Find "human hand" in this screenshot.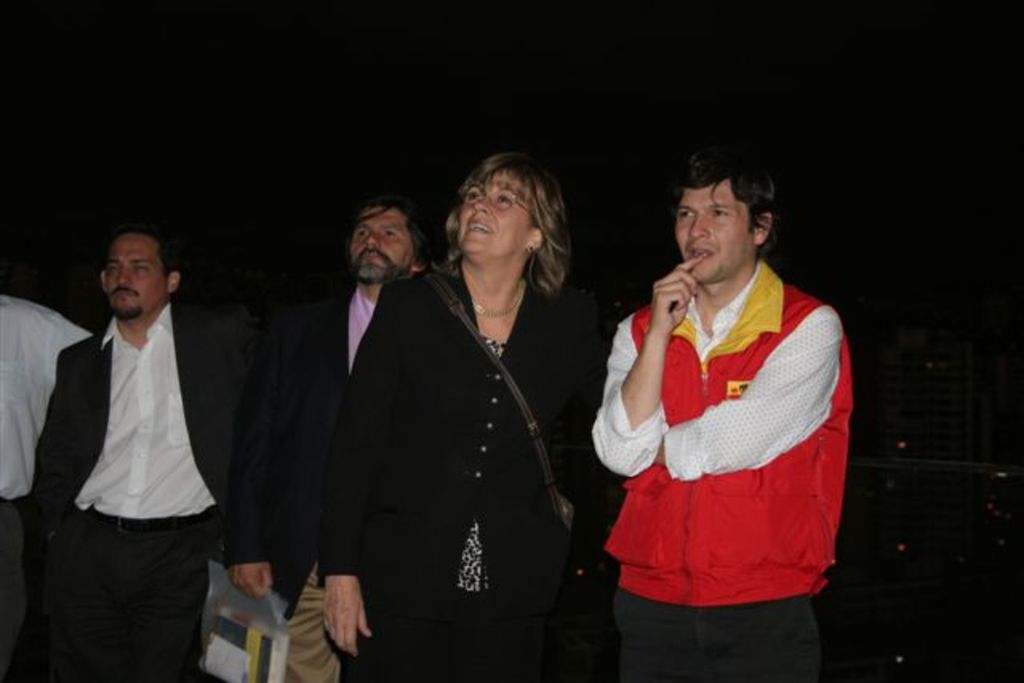
The bounding box for "human hand" is [x1=229, y1=563, x2=275, y2=600].
